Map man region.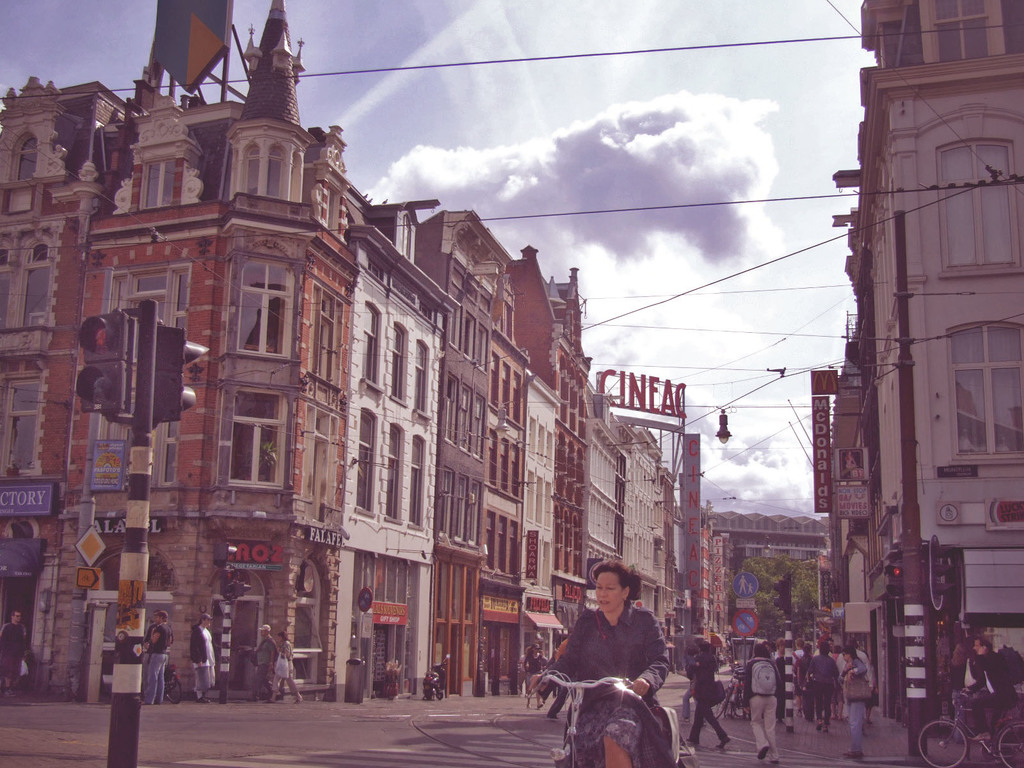
Mapped to 248 627 278 703.
